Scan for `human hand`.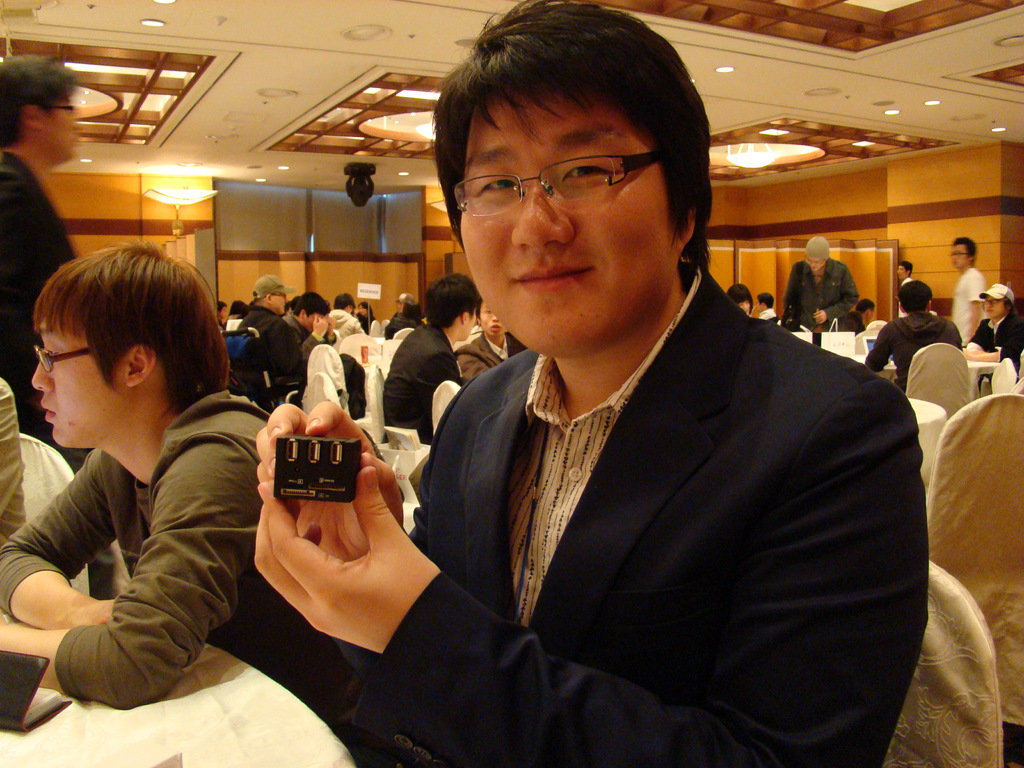
Scan result: <box>961,347,973,360</box>.
